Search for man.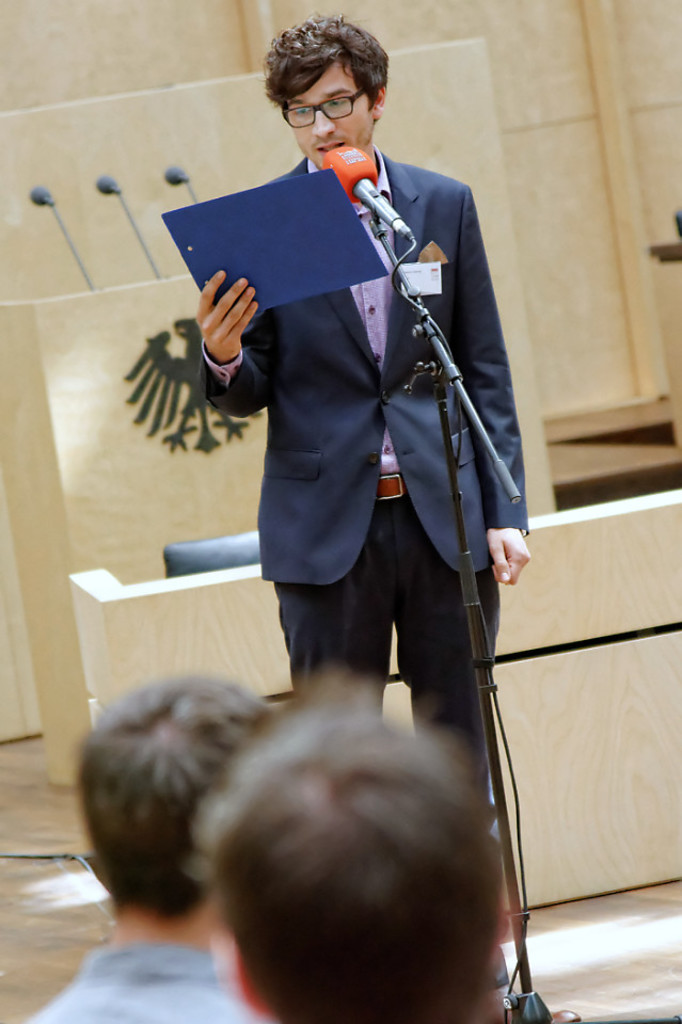
Found at {"x1": 152, "y1": 20, "x2": 542, "y2": 929}.
